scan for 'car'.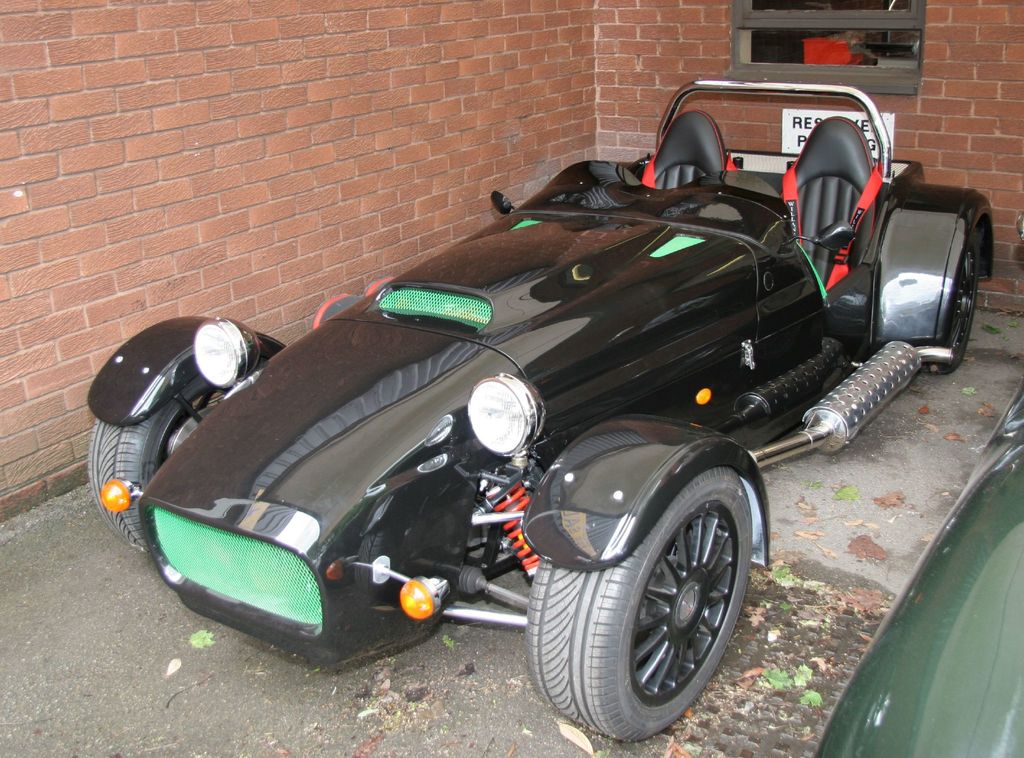
Scan result: <box>111,95,940,730</box>.
